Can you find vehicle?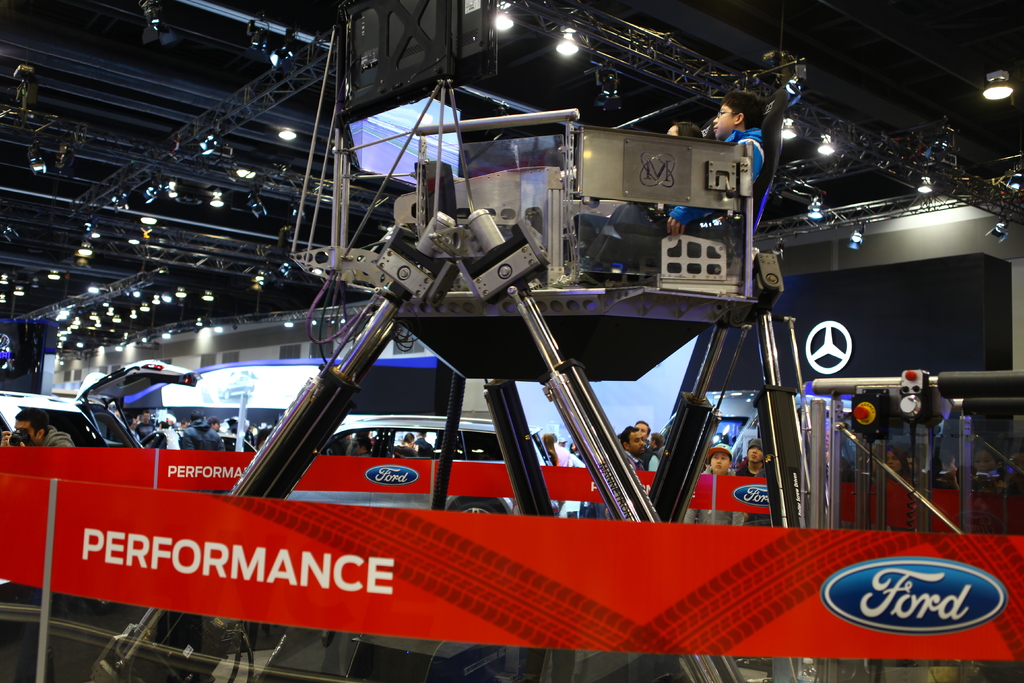
Yes, bounding box: Rect(144, 429, 257, 456).
